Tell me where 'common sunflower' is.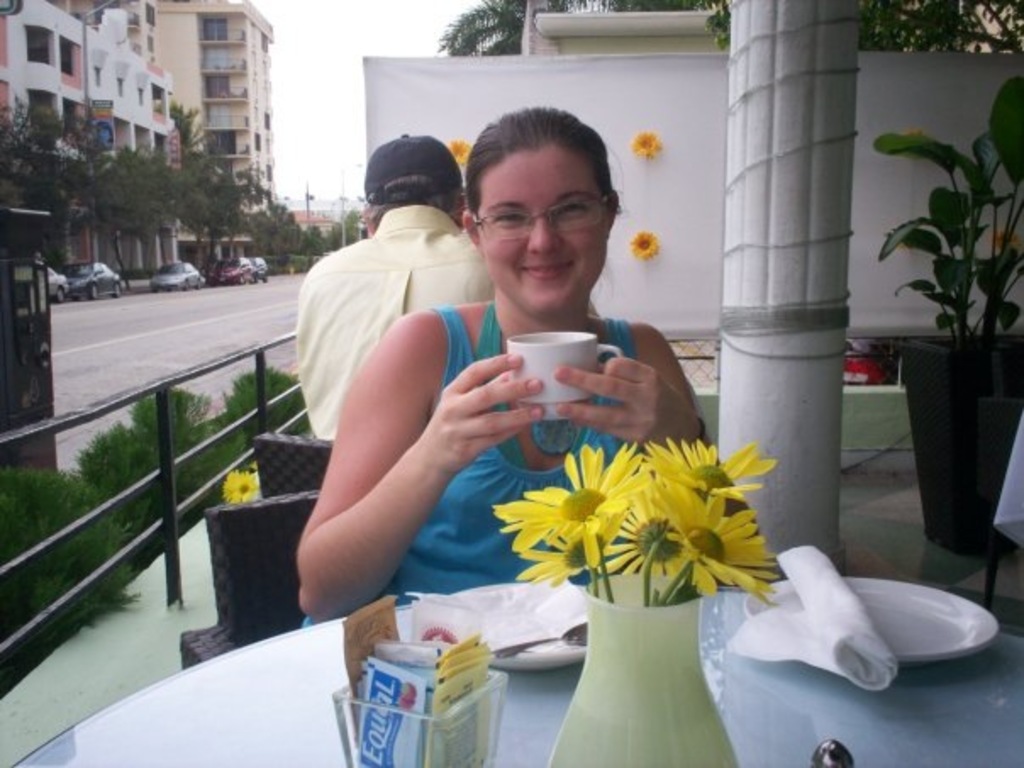
'common sunflower' is at (222, 459, 256, 505).
